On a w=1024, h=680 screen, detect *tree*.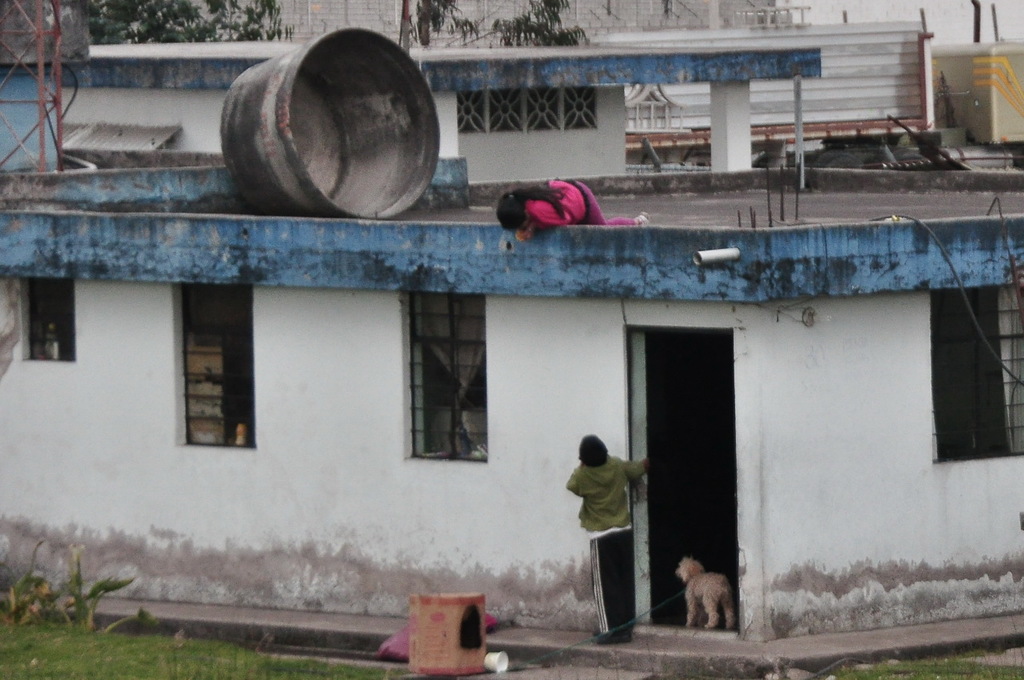
[64, 0, 303, 42].
